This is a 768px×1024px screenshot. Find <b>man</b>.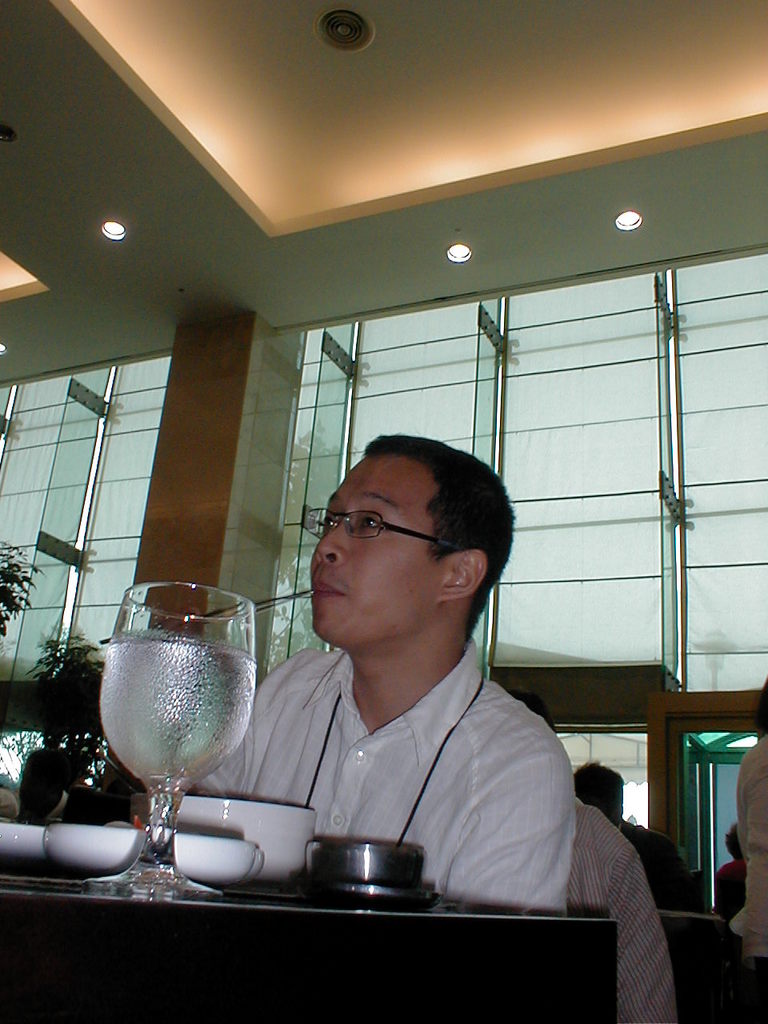
Bounding box: <region>572, 757, 701, 910</region>.
